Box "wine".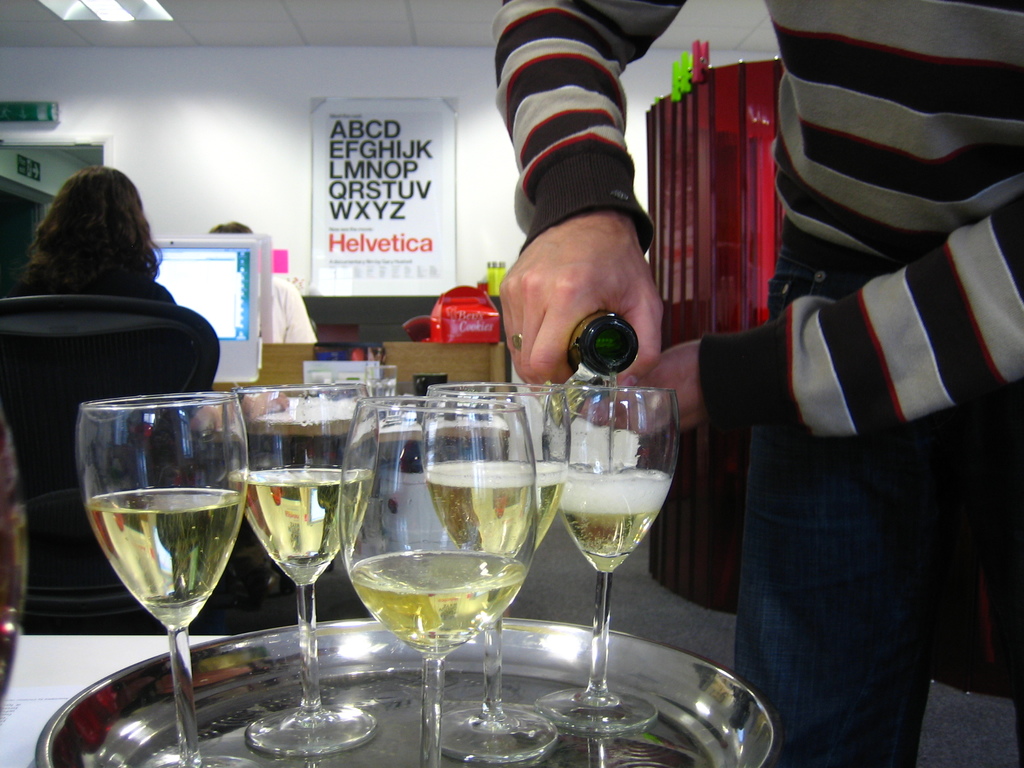
425,458,571,560.
